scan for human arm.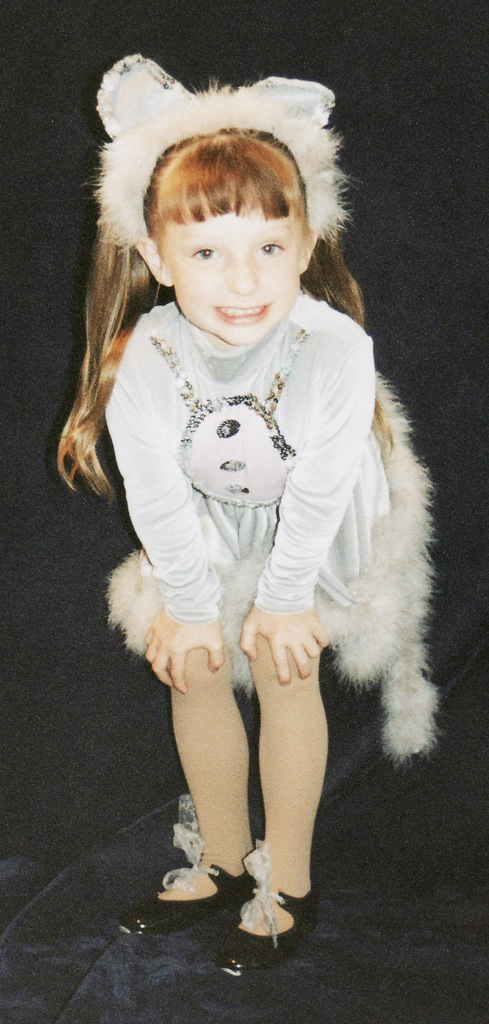
Scan result: (99,318,205,743).
